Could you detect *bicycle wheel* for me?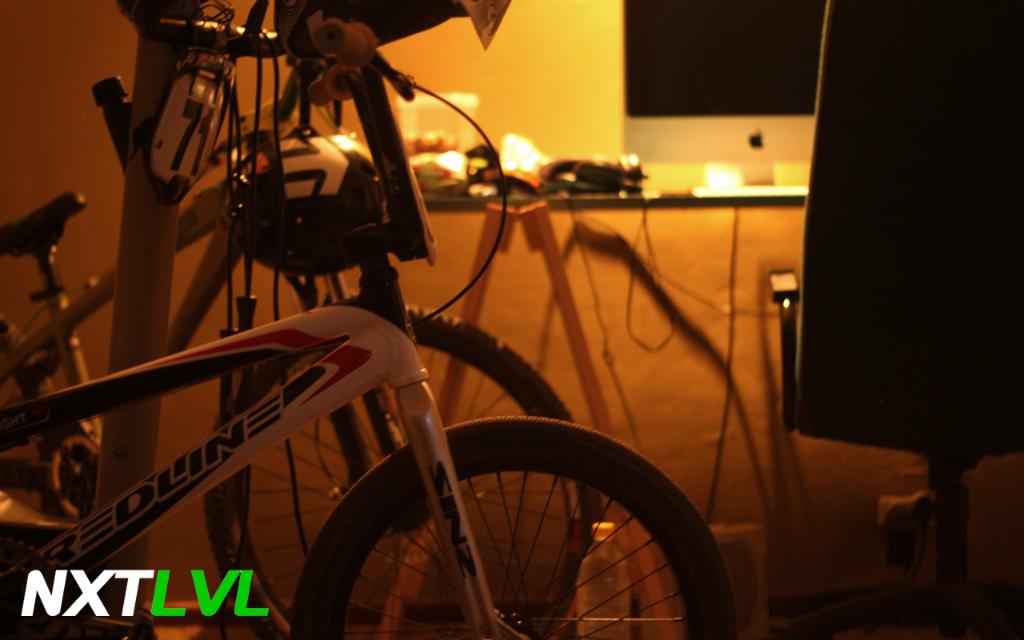
Detection result: {"left": 202, "top": 298, "right": 606, "bottom": 639}.
